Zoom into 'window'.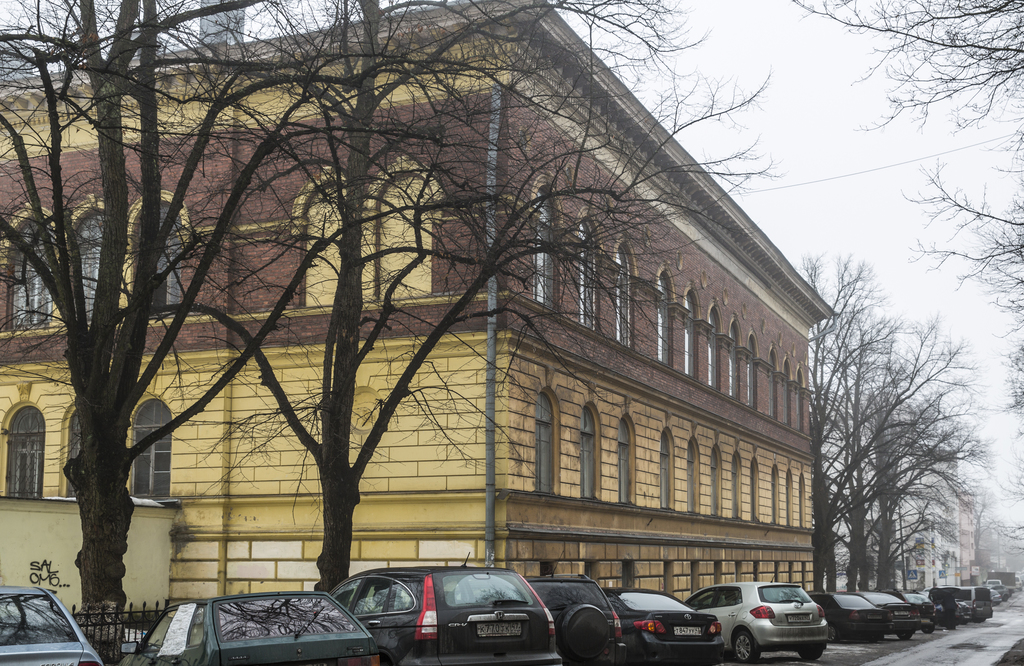
Zoom target: 730 314 744 402.
